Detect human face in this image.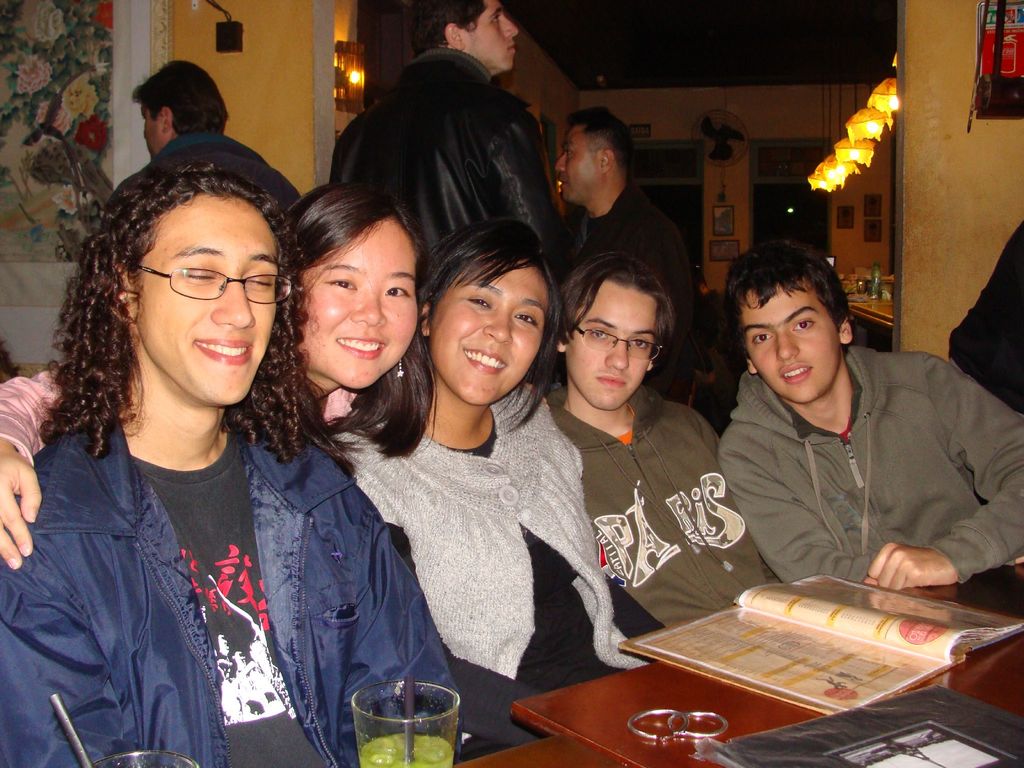
Detection: bbox=(429, 260, 547, 403).
